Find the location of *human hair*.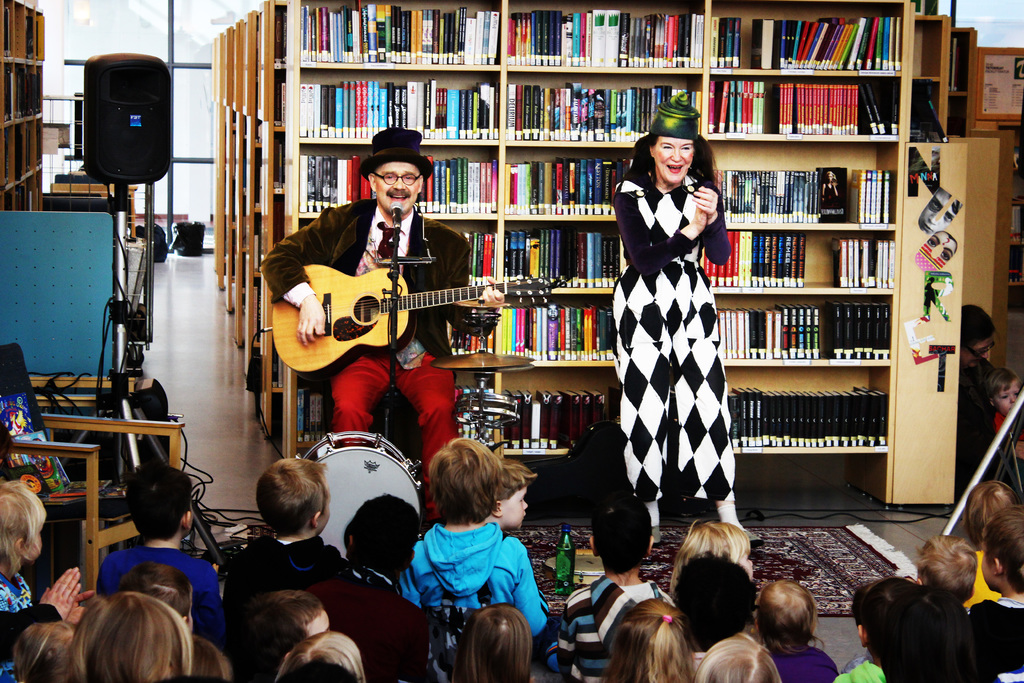
Location: region(495, 451, 536, 498).
